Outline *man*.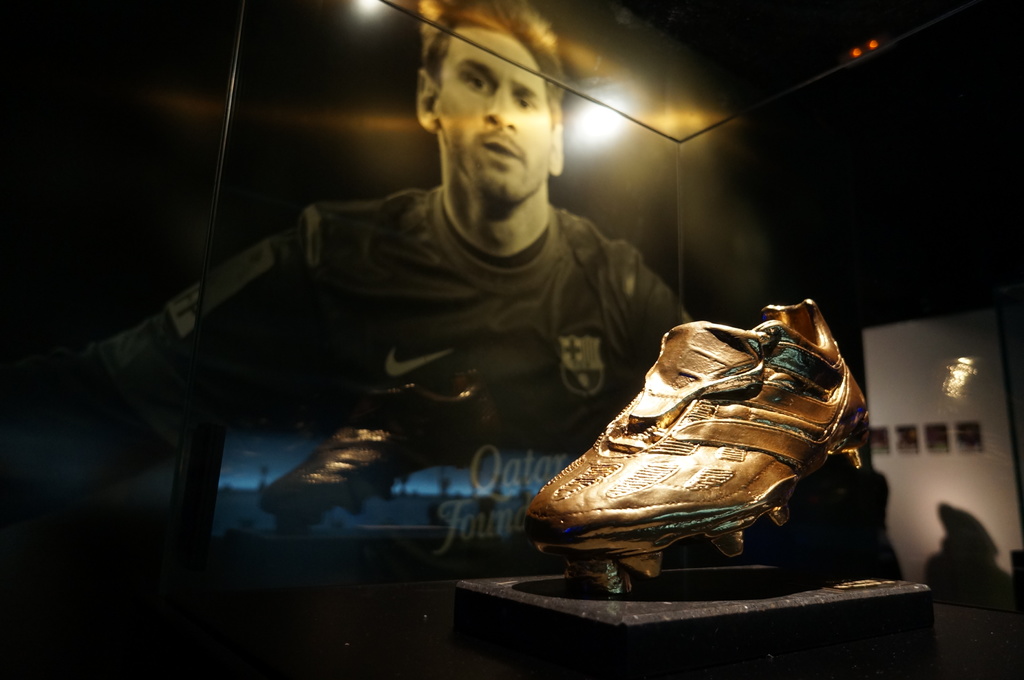
Outline: [left=116, top=0, right=718, bottom=439].
